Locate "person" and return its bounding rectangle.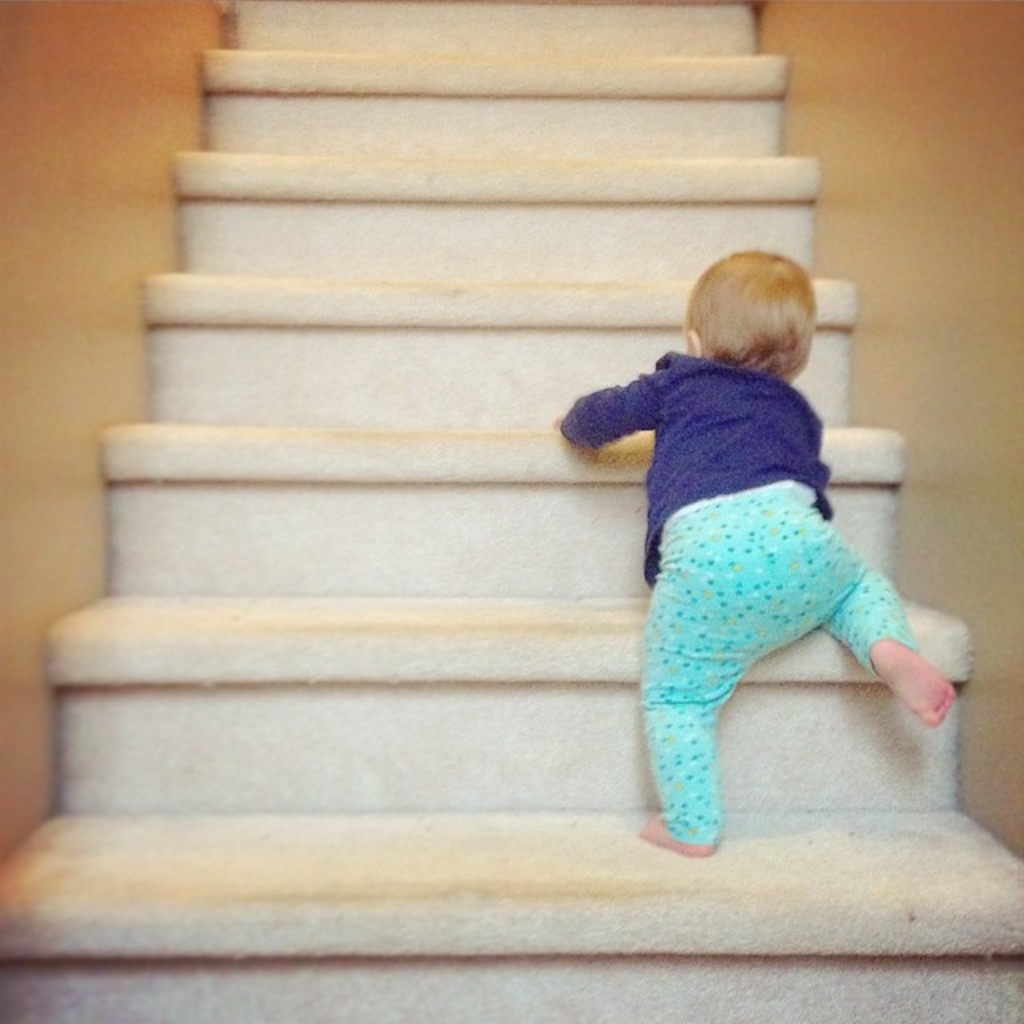
bbox=[549, 242, 957, 850].
